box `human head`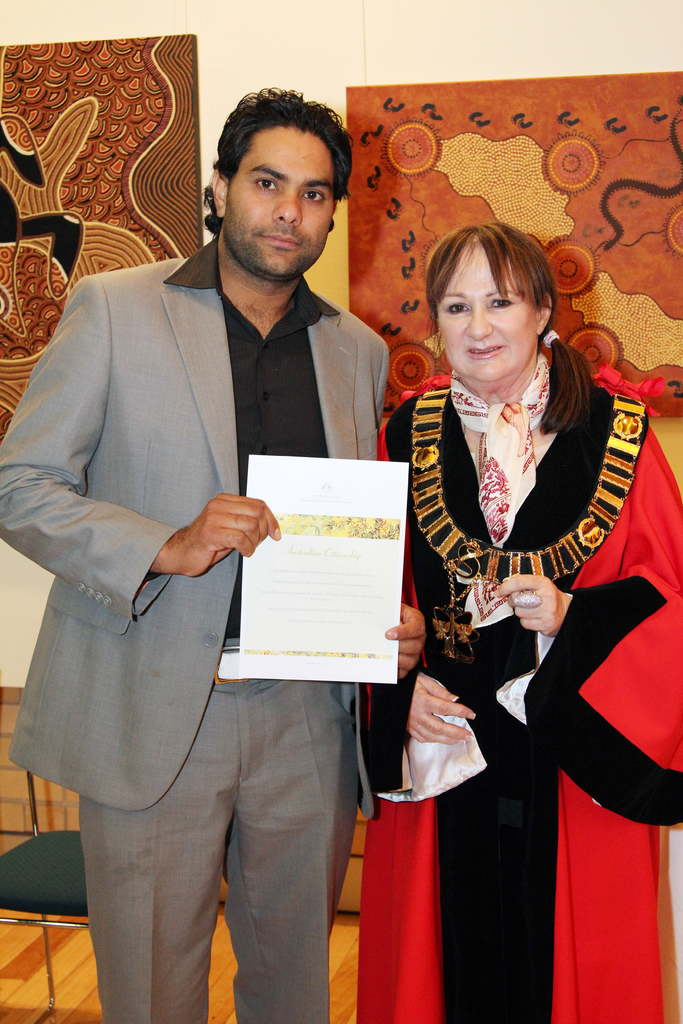
<region>208, 83, 356, 257</region>
